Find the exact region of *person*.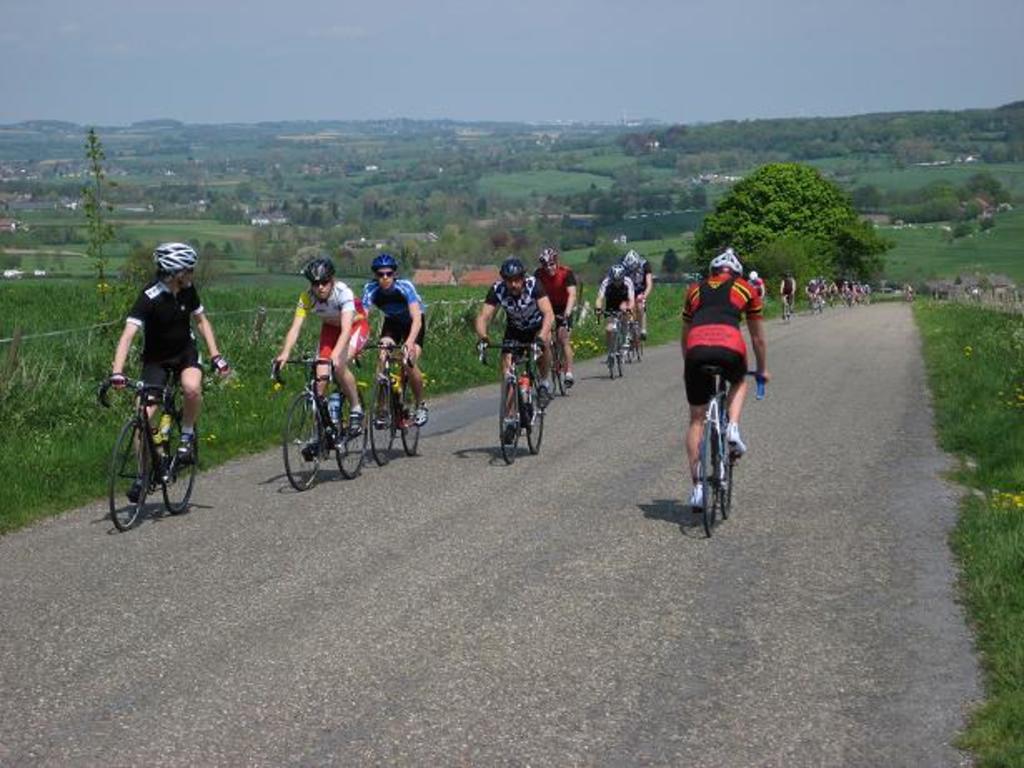
Exact region: left=355, top=258, right=428, bottom=418.
